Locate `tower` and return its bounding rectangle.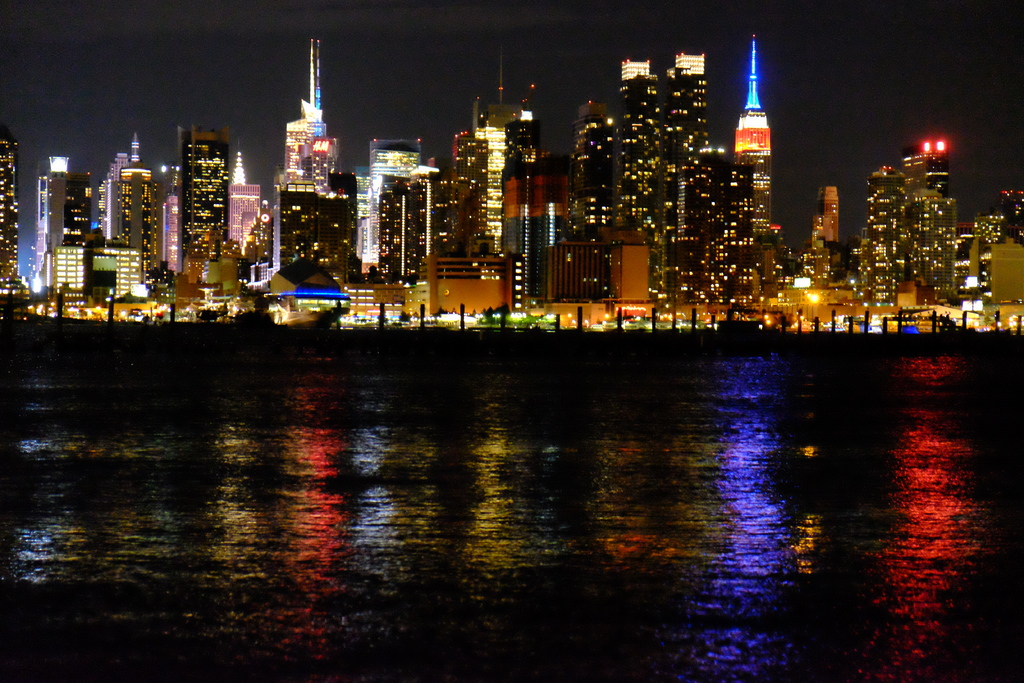
l=474, t=47, r=532, b=252.
